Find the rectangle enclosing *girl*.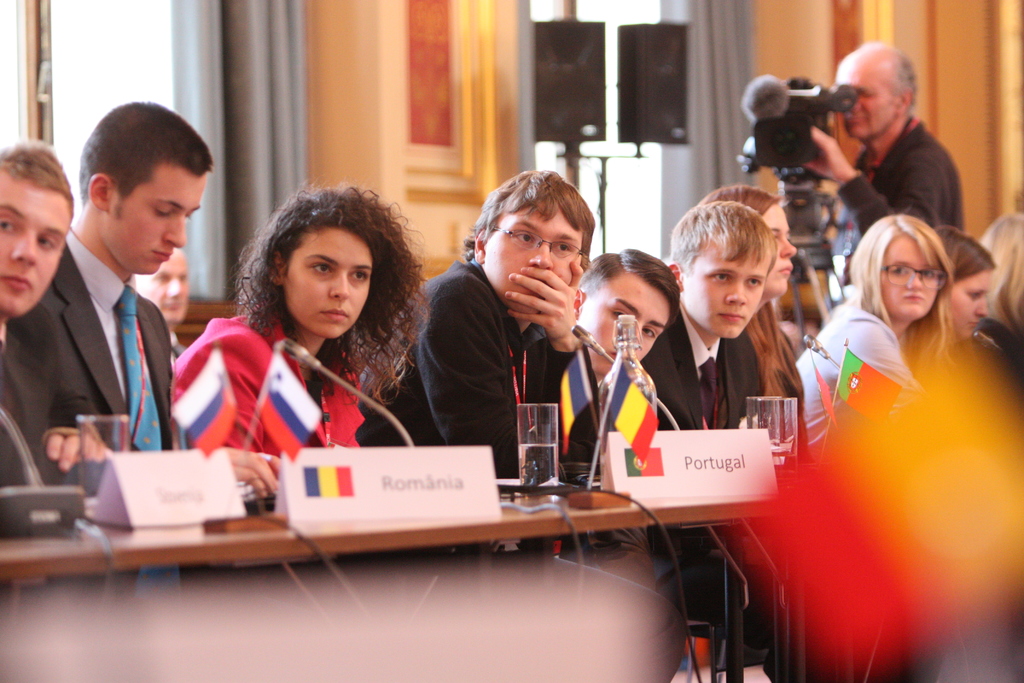
locate(686, 176, 812, 443).
